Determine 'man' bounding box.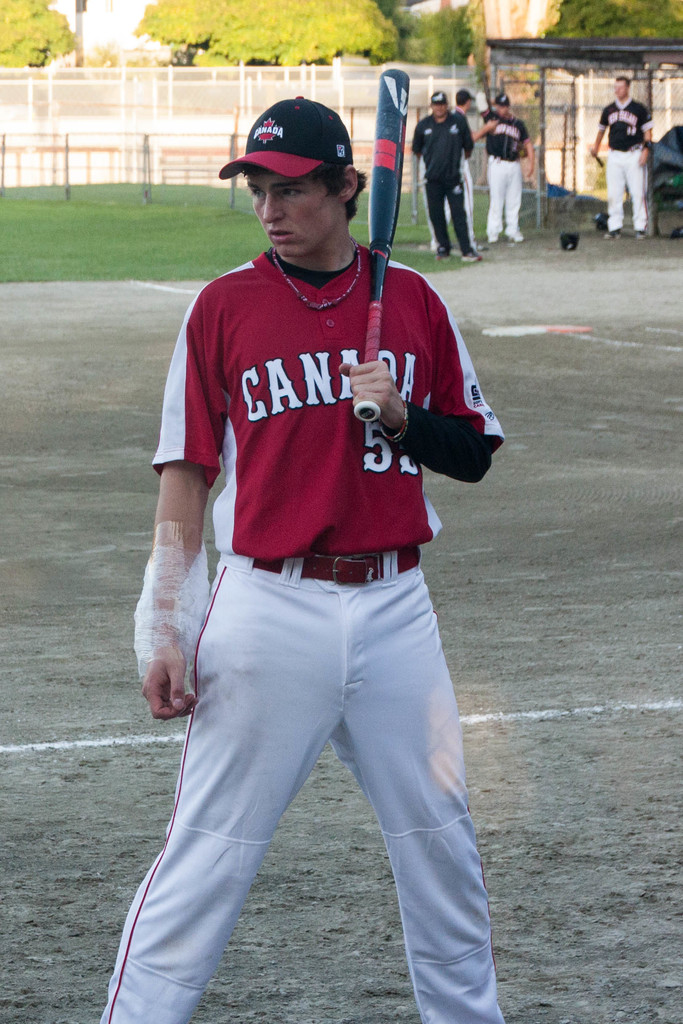
Determined: <bbox>453, 91, 482, 240</bbox>.
